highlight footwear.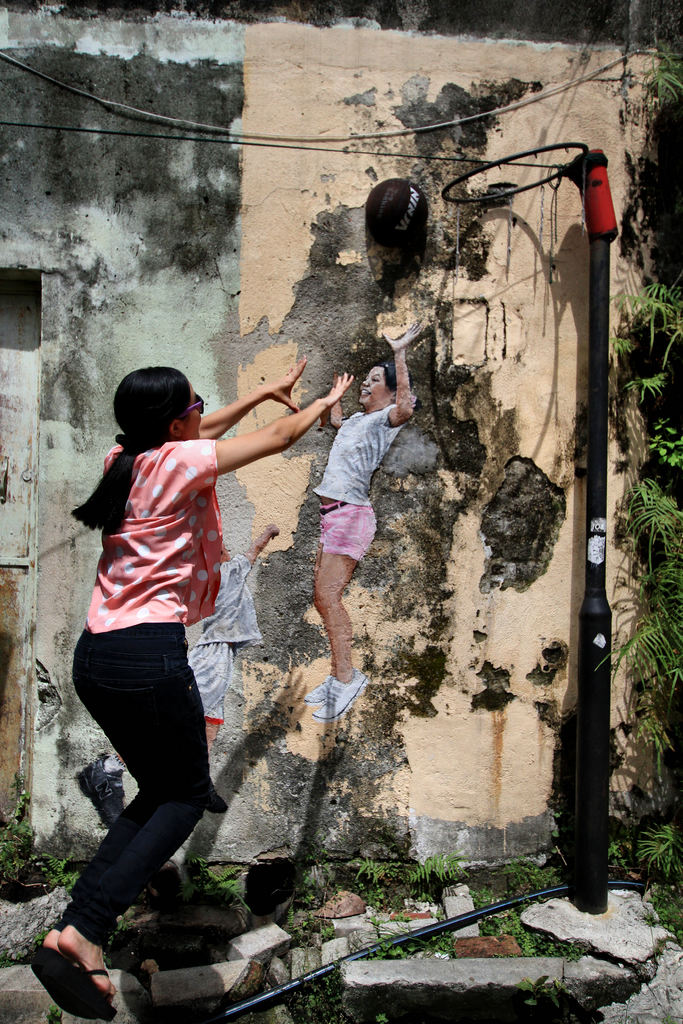
Highlighted region: [28, 939, 87, 1018].
